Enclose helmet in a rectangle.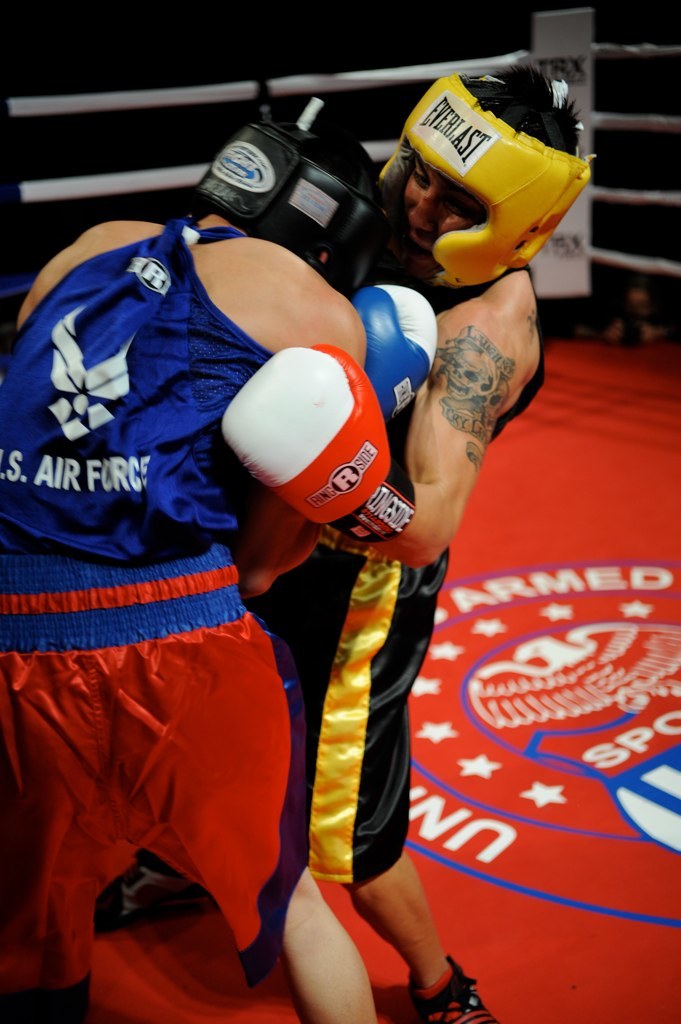
box(371, 82, 570, 268).
